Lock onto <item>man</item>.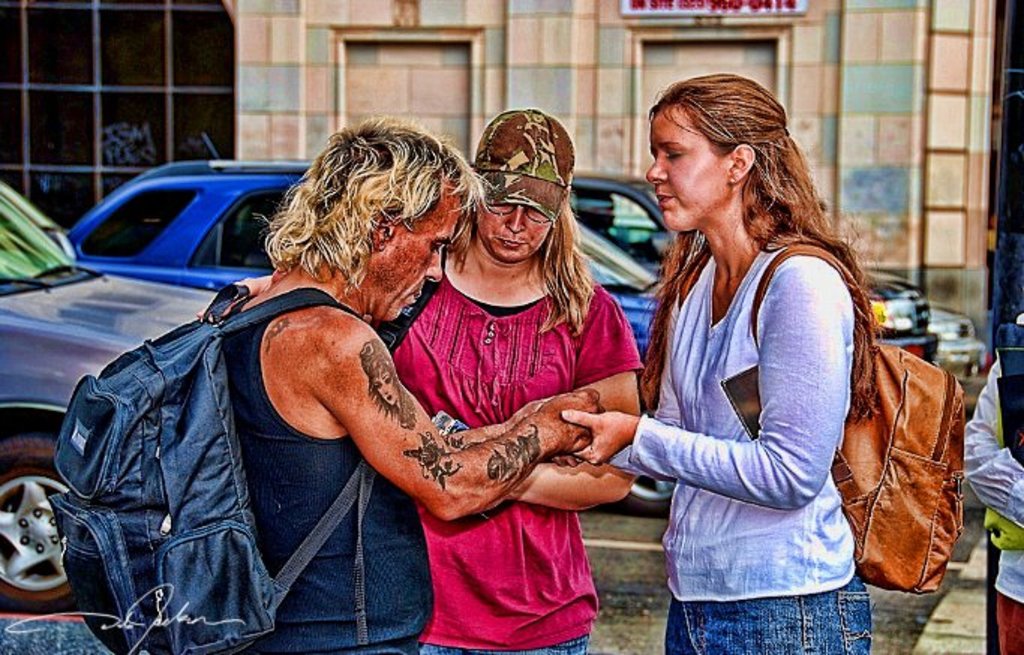
Locked: box(81, 117, 646, 640).
